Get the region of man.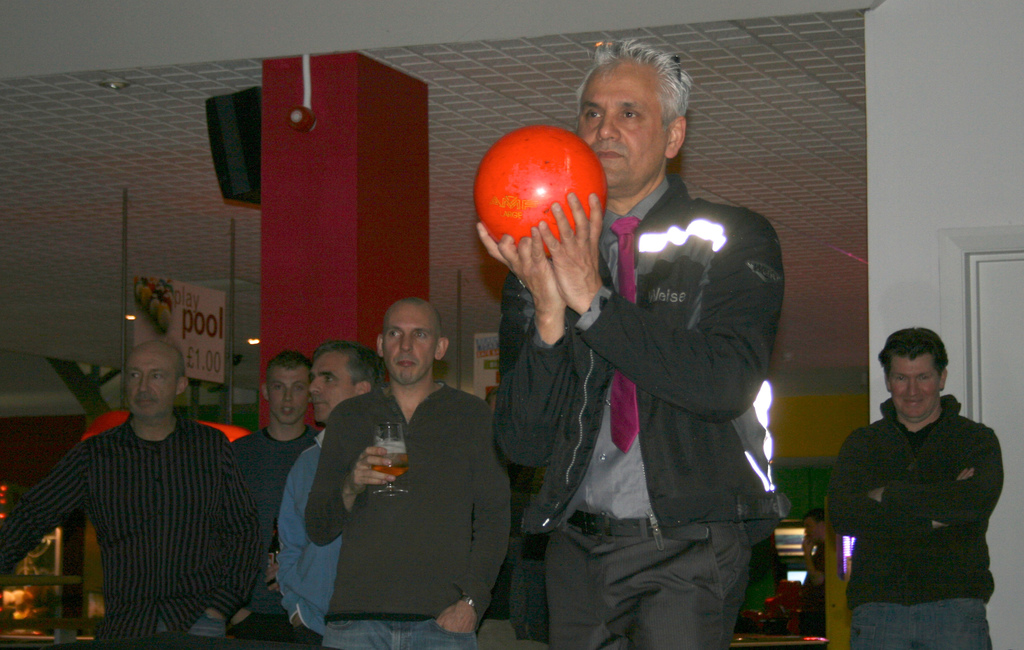
<region>824, 323, 1007, 649</region>.
